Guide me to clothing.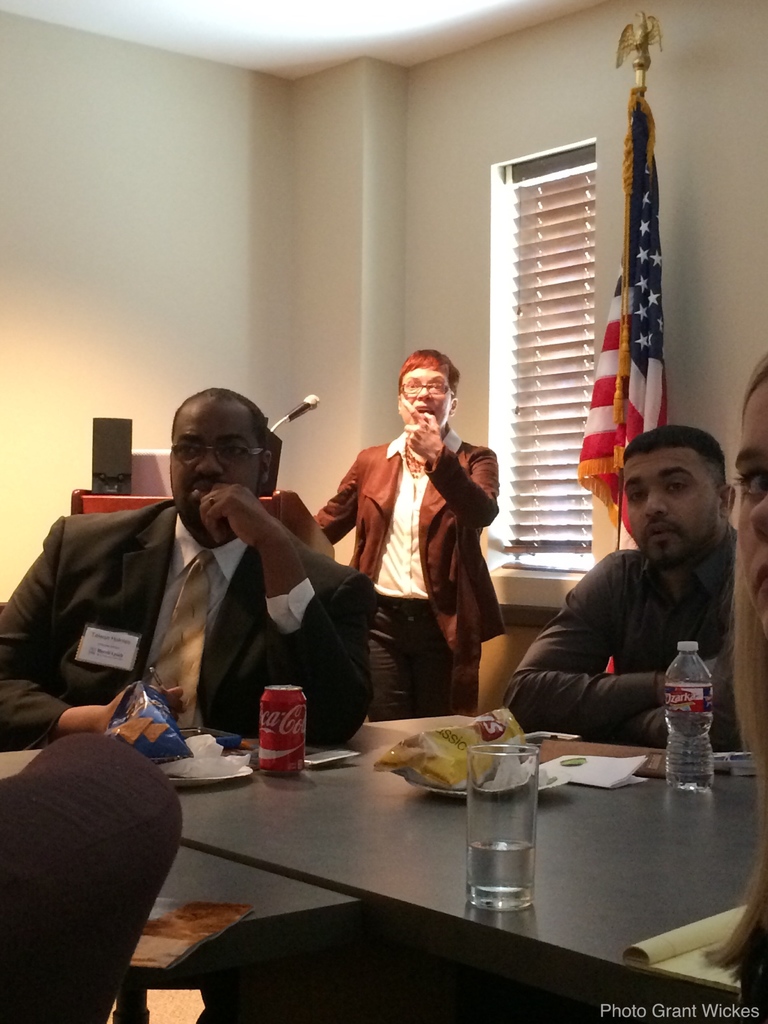
Guidance: box(339, 360, 511, 748).
